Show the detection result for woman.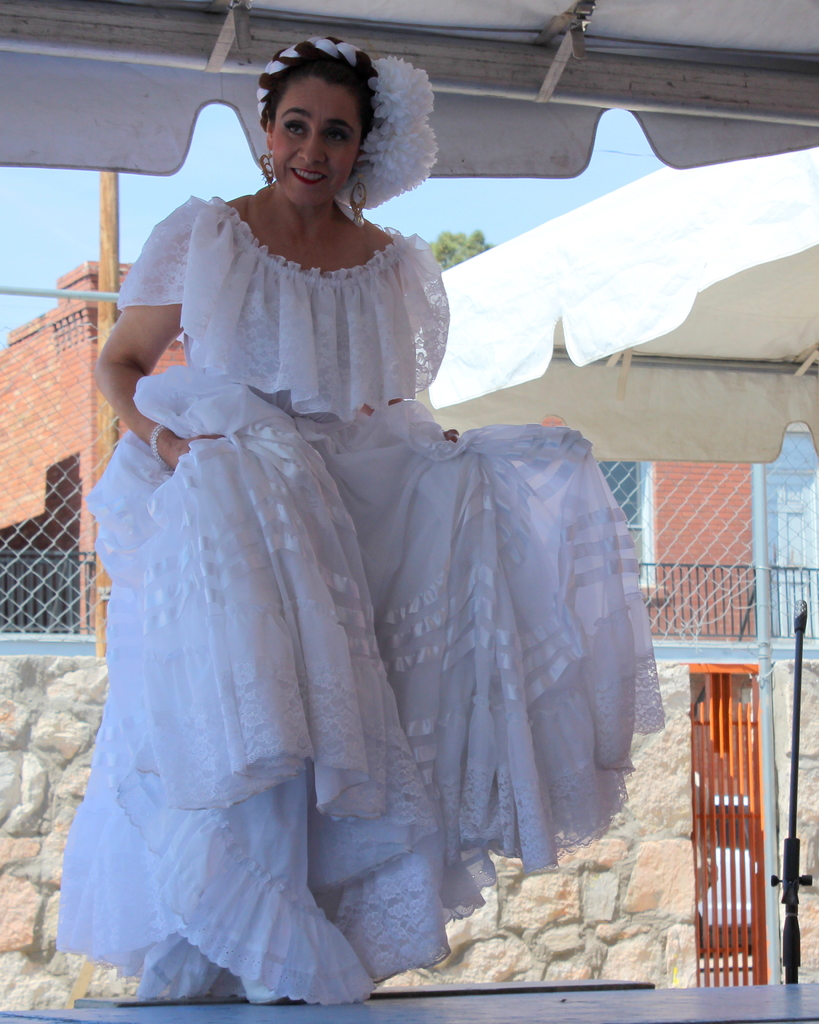
bbox(68, 63, 633, 963).
